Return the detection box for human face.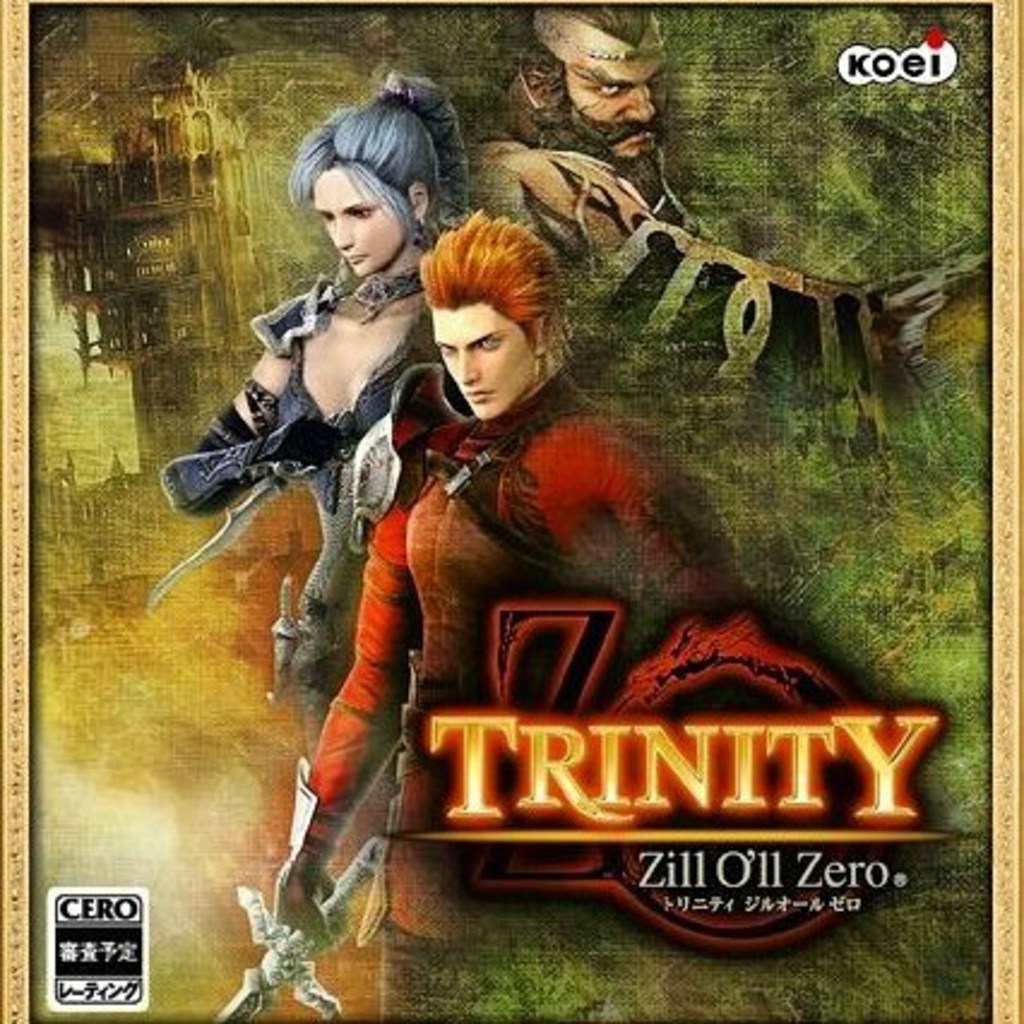
[433,298,524,413].
